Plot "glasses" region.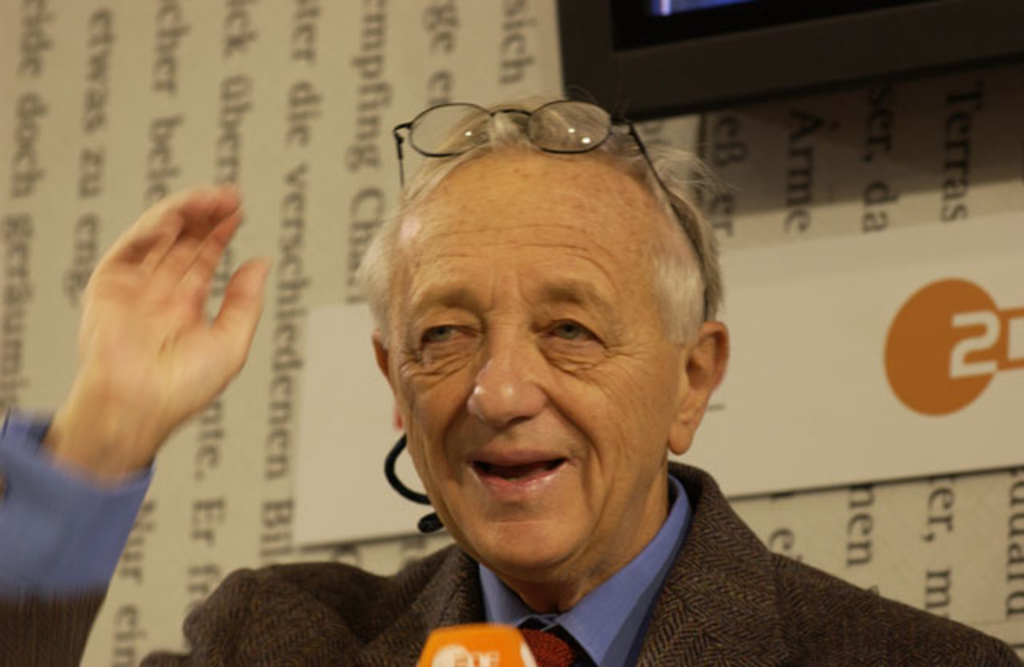
Plotted at bbox(392, 96, 714, 285).
